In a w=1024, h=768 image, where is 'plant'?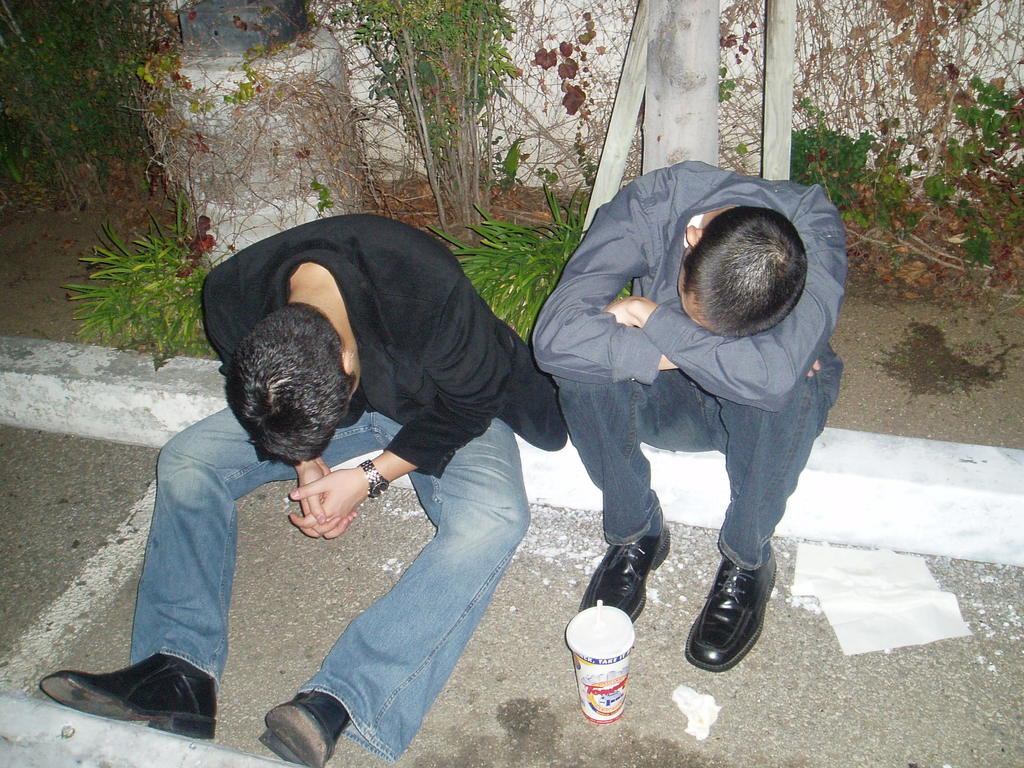
x1=700 y1=10 x2=1023 y2=289.
